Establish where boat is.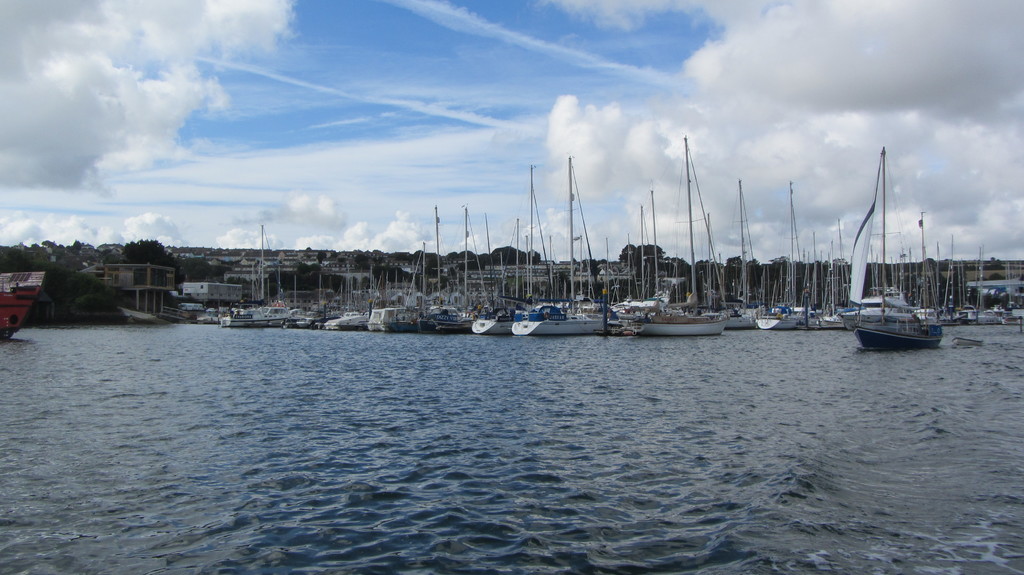
Established at <bbox>846, 163, 945, 363</bbox>.
